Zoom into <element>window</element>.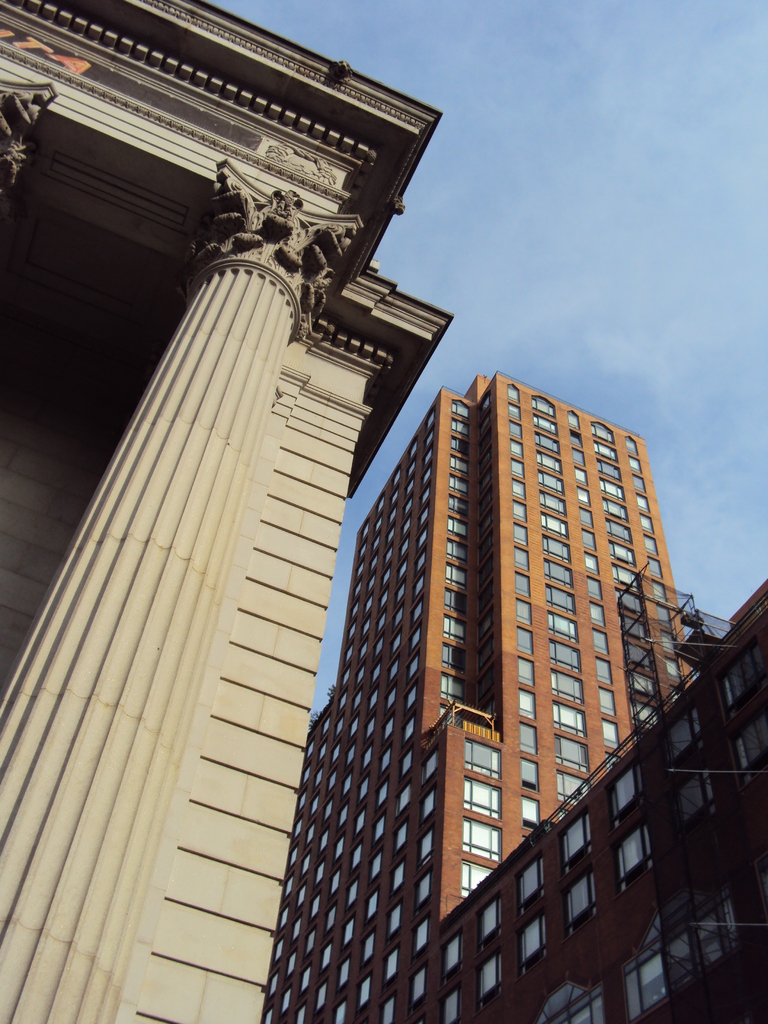
Zoom target: x1=541 y1=991 x2=607 y2=1023.
